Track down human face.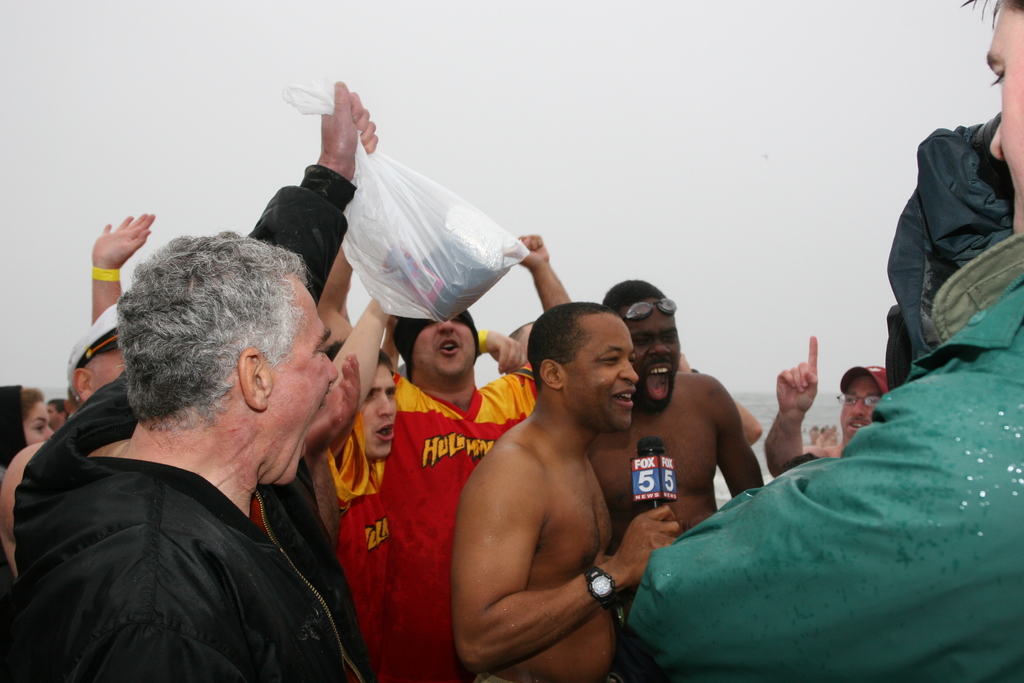
Tracked to BBox(990, 4, 1023, 231).
